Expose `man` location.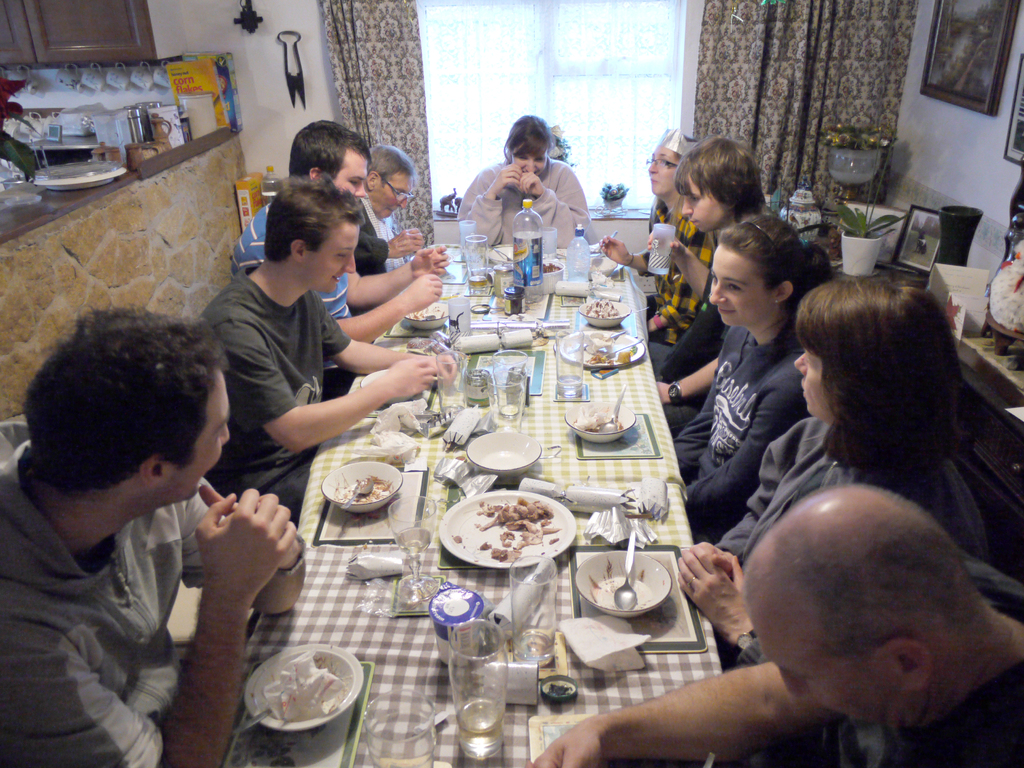
Exposed at locate(530, 484, 1023, 767).
